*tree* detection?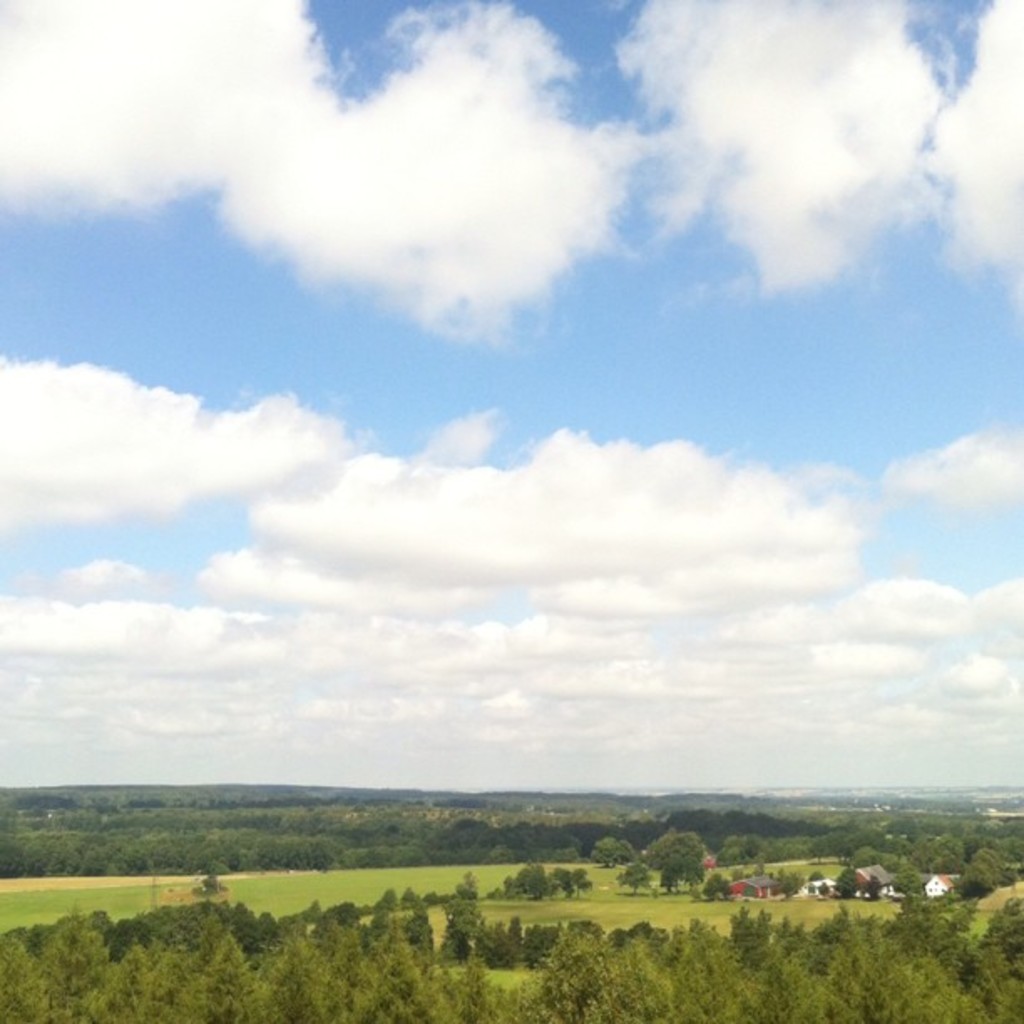
crop(301, 907, 365, 950)
